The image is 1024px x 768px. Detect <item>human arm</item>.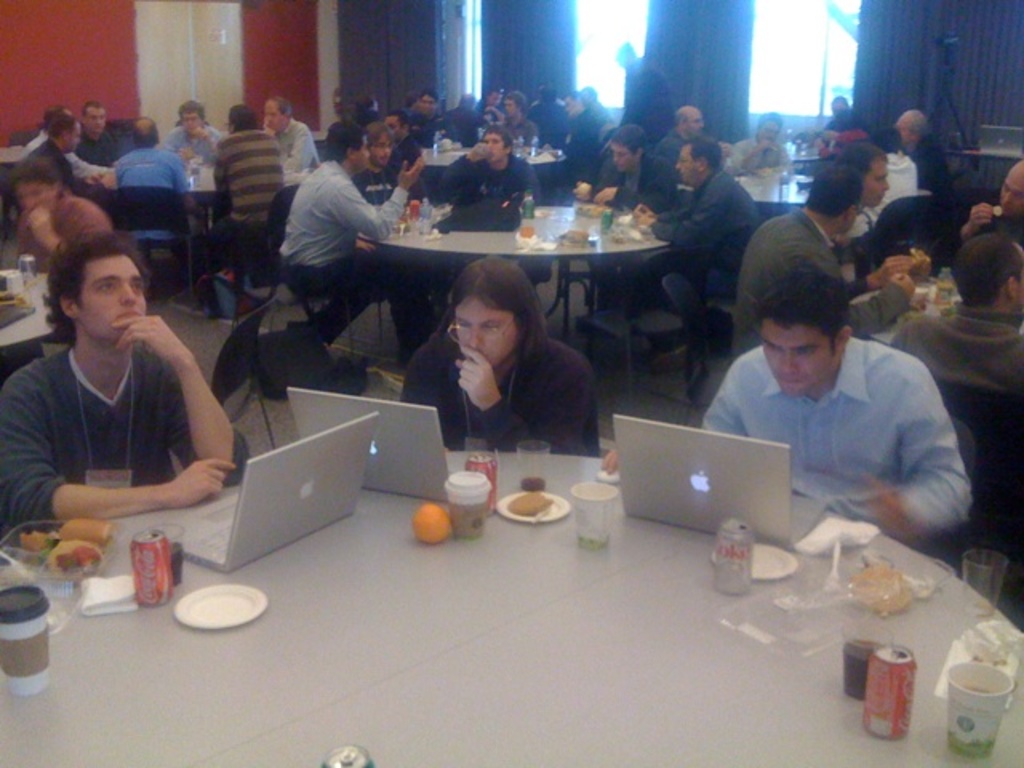
Detection: 3, 366, 245, 517.
